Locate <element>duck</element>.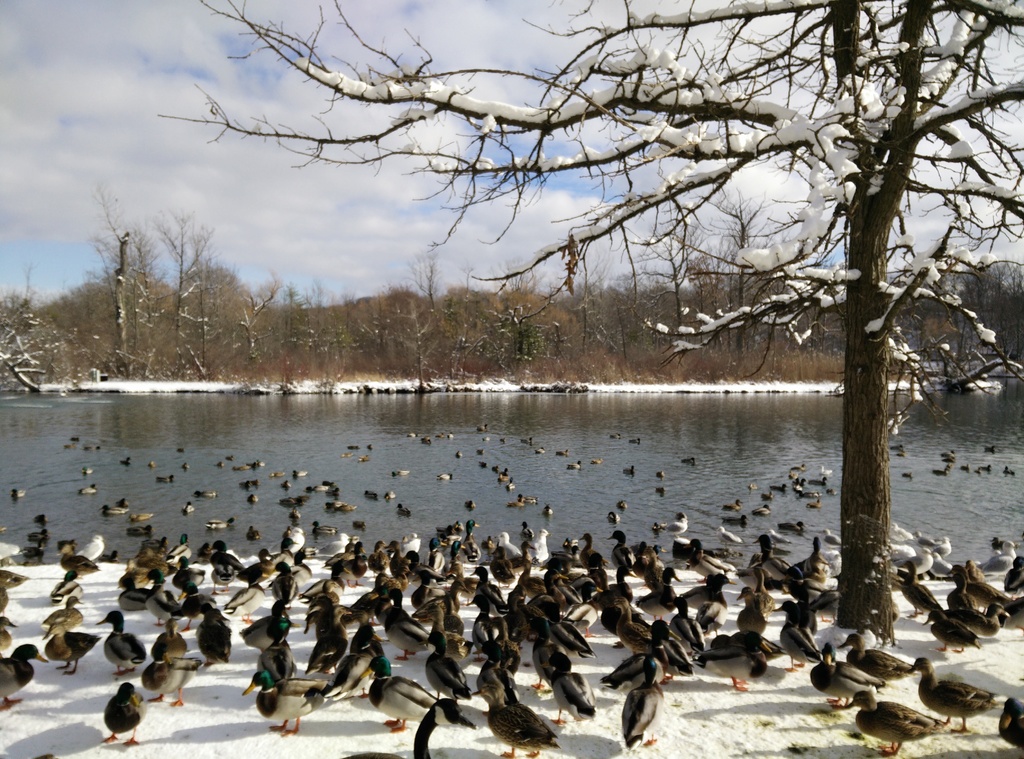
Bounding box: [left=758, top=527, right=792, bottom=577].
